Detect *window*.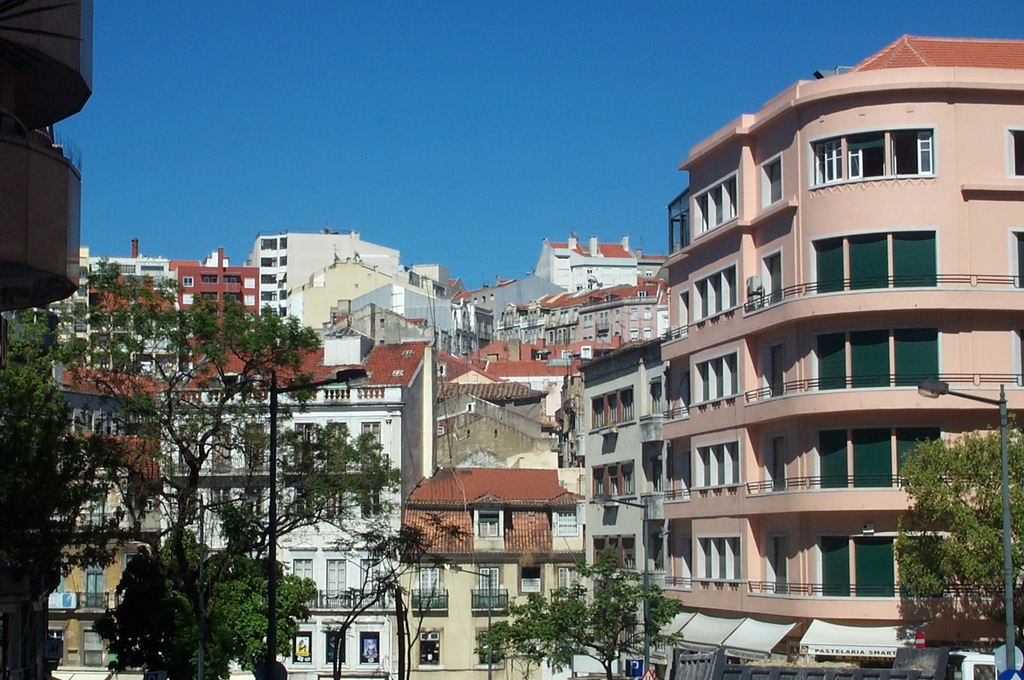
Detected at [288,551,317,596].
